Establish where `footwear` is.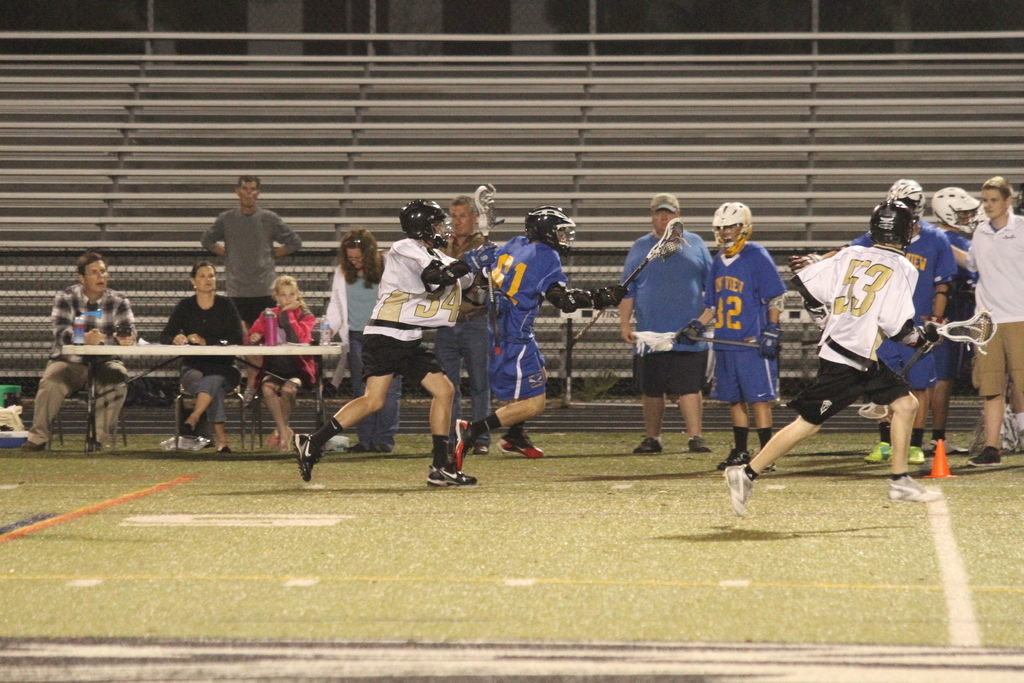
Established at 177/431/205/447.
